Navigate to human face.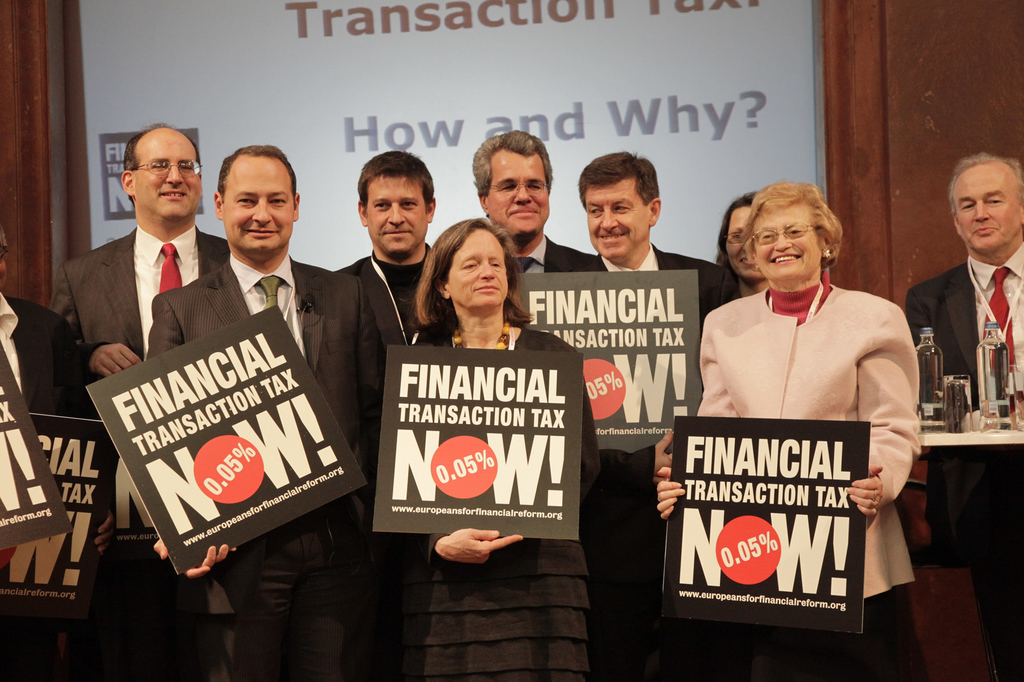
Navigation target: x1=582 y1=188 x2=641 y2=254.
